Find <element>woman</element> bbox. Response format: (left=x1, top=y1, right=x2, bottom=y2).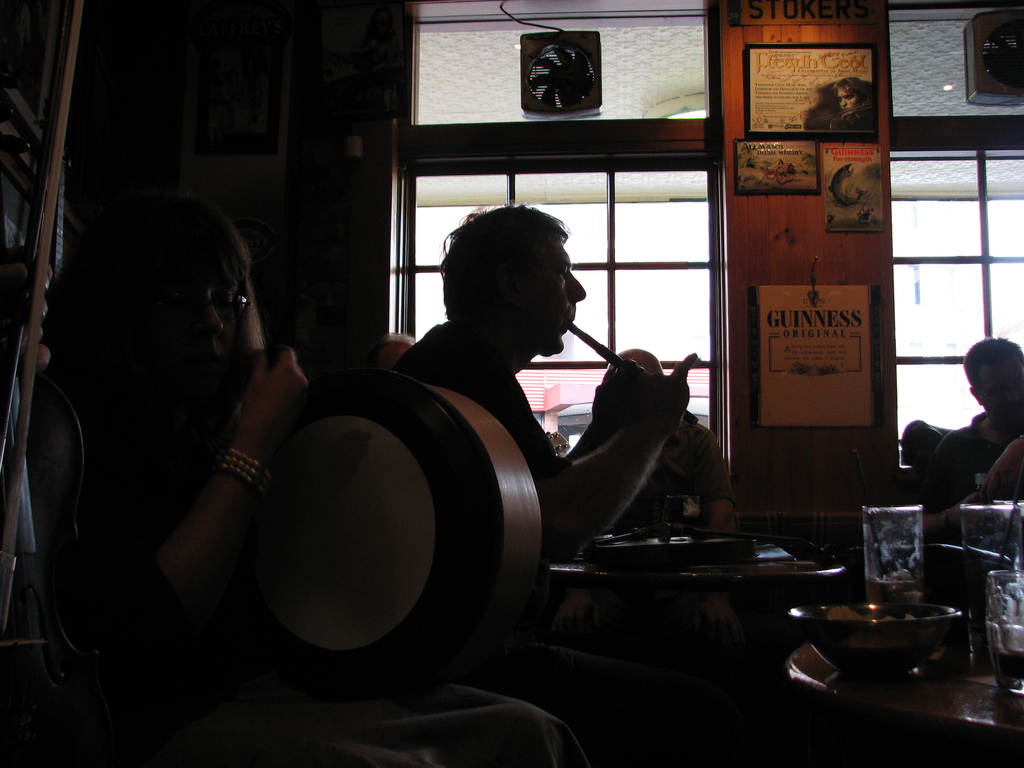
(left=52, top=188, right=591, bottom=767).
